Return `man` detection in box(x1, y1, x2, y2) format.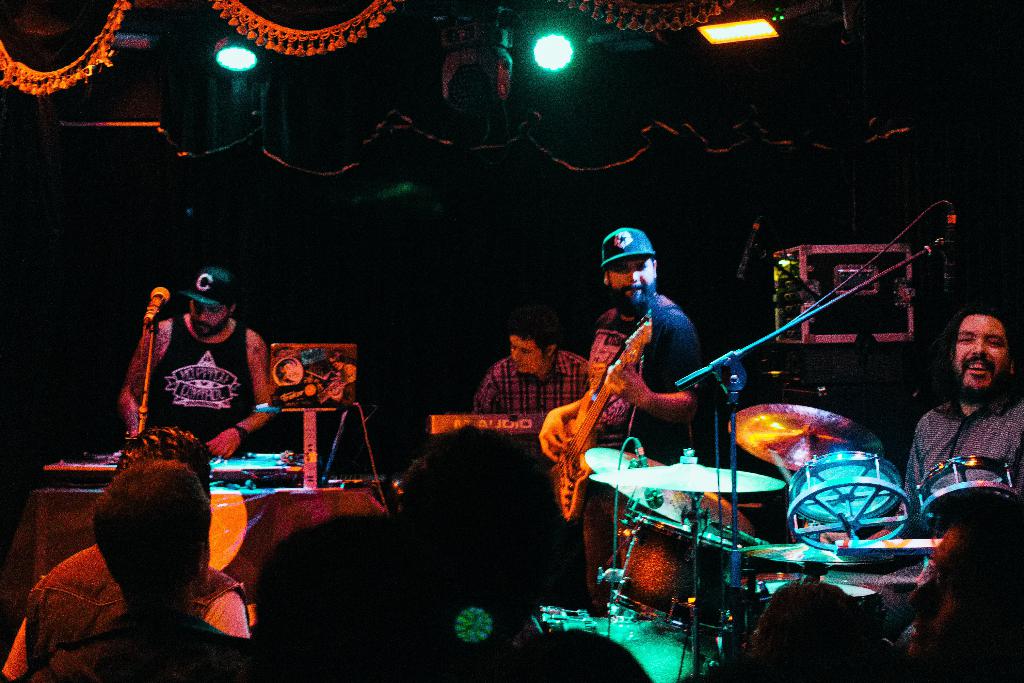
box(119, 262, 276, 456).
